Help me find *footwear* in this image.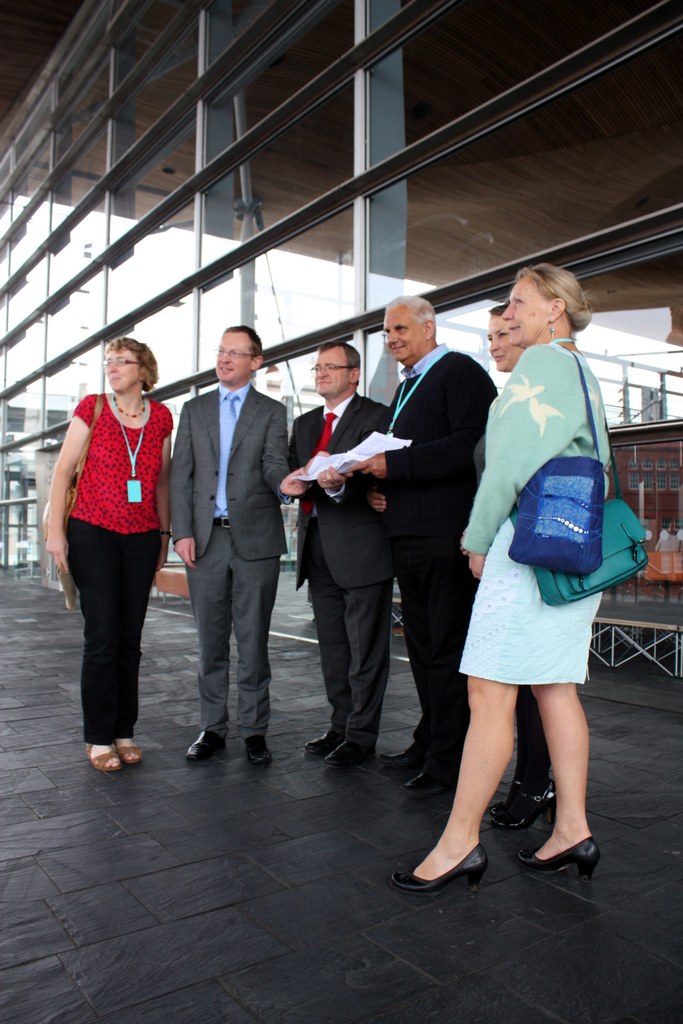
Found it: BBox(302, 730, 346, 756).
